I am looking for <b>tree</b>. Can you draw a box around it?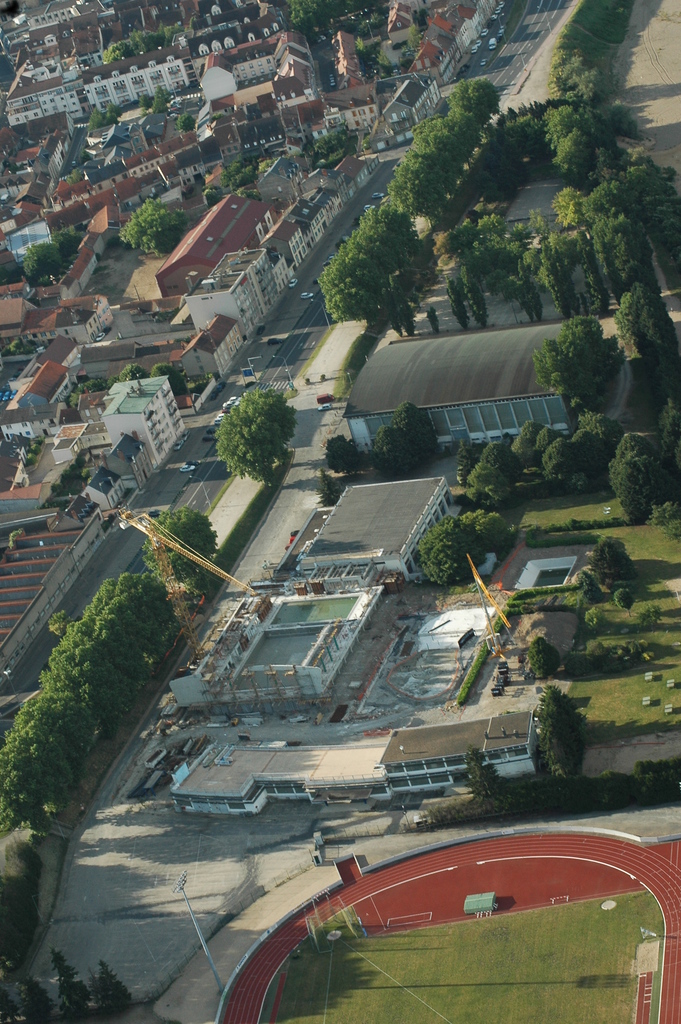
Sure, the bounding box is <bbox>377, 409, 432, 480</bbox>.
